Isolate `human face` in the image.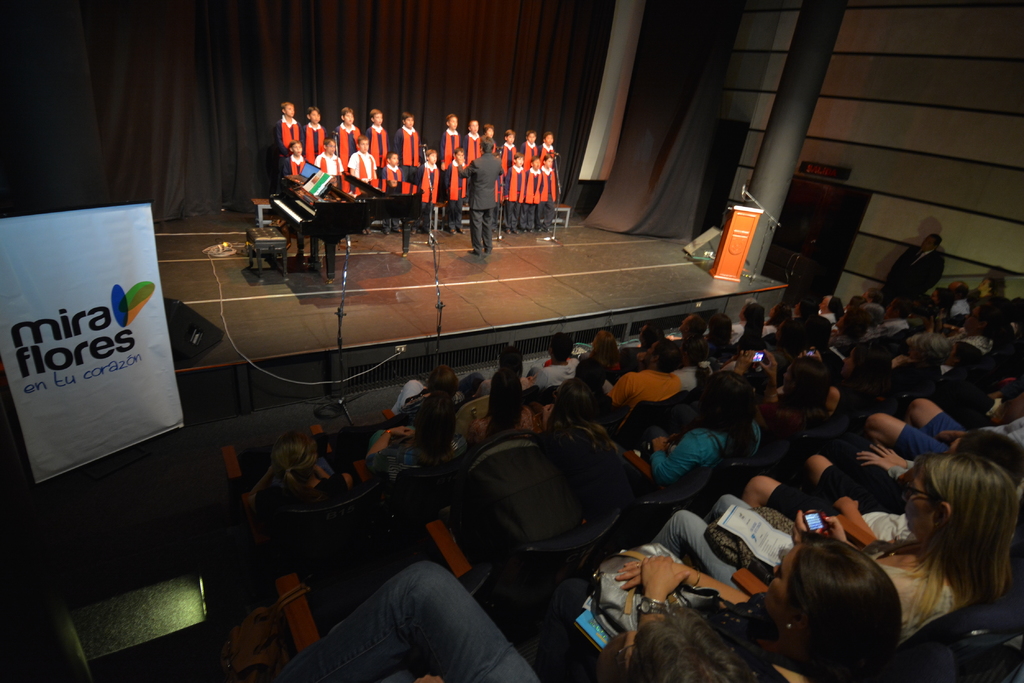
Isolated region: [390, 152, 398, 166].
